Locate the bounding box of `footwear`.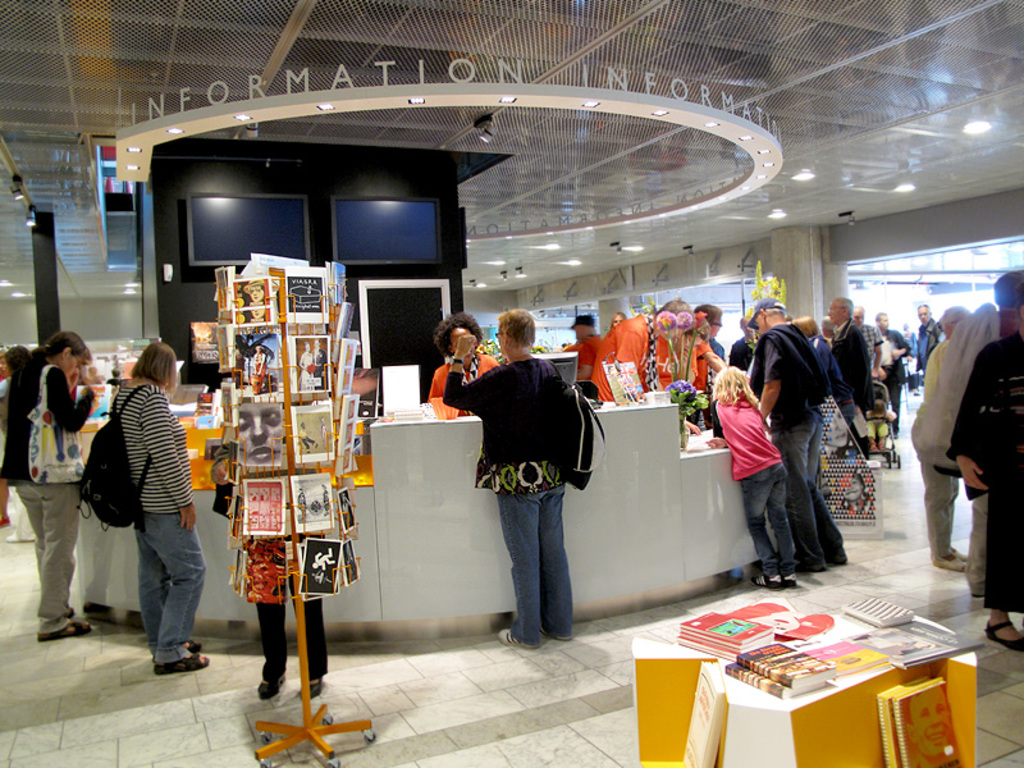
Bounding box: bbox(815, 550, 849, 570).
